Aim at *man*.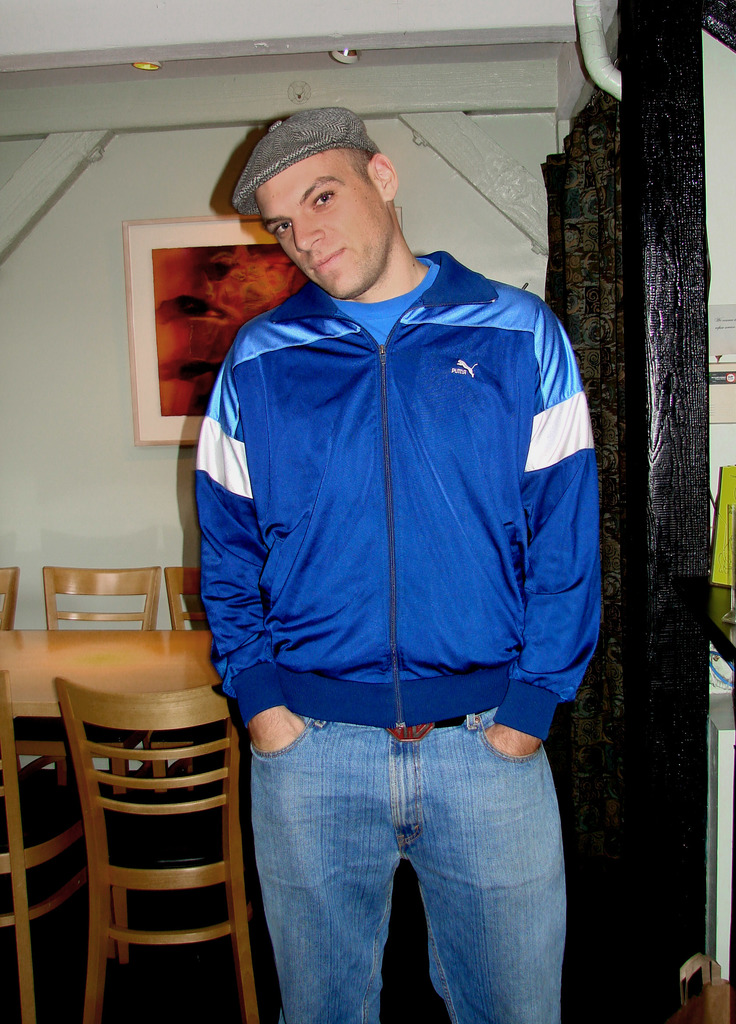
Aimed at <box>173,96,617,1023</box>.
